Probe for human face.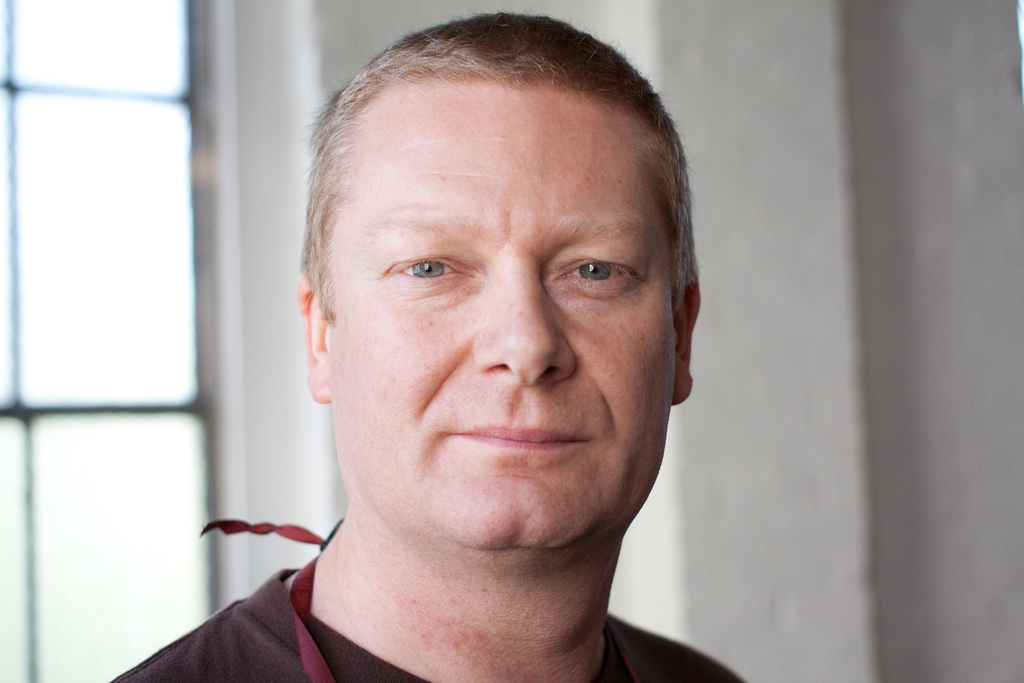
Probe result: crop(330, 85, 673, 550).
